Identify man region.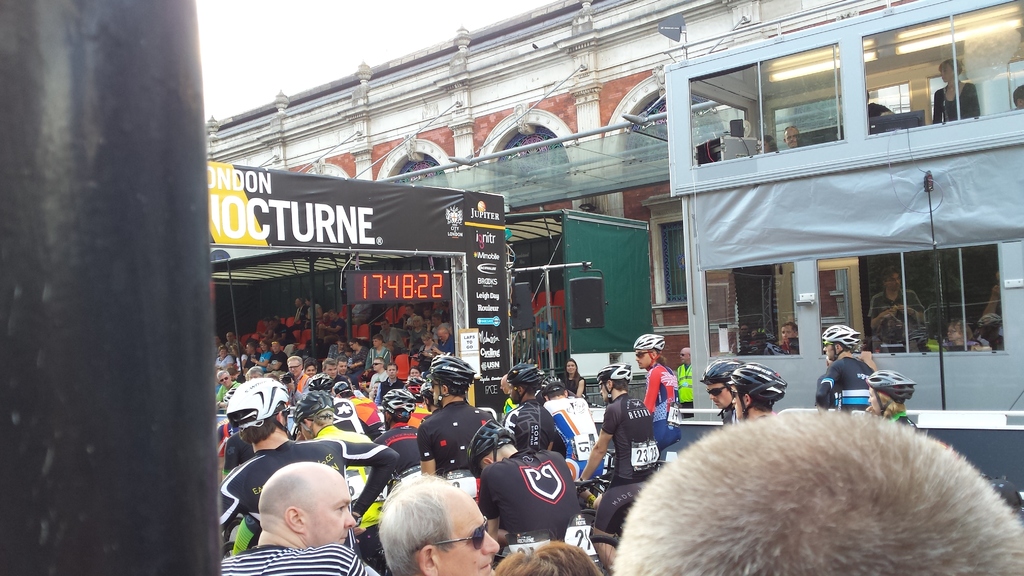
Region: {"x1": 280, "y1": 356, "x2": 305, "y2": 392}.
